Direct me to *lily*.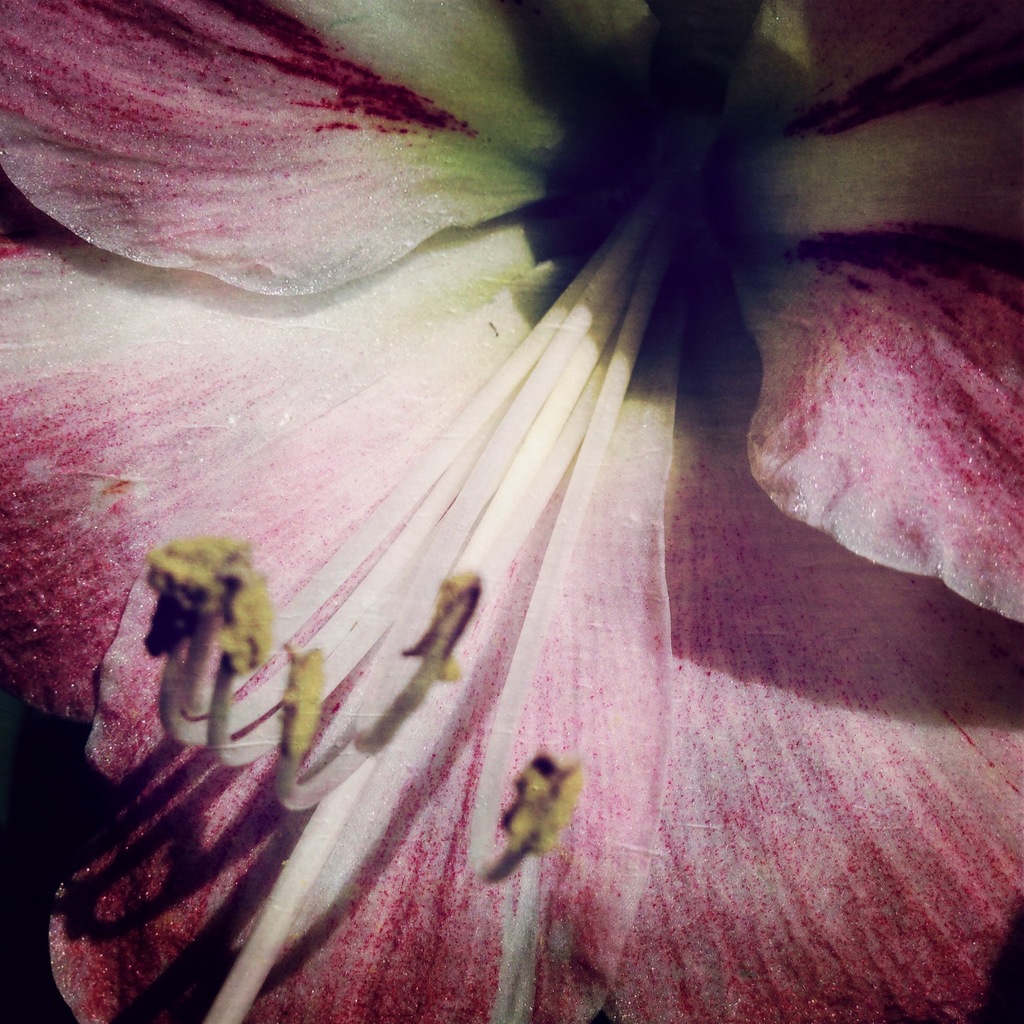
Direction: <region>0, 11, 1023, 1023</region>.
